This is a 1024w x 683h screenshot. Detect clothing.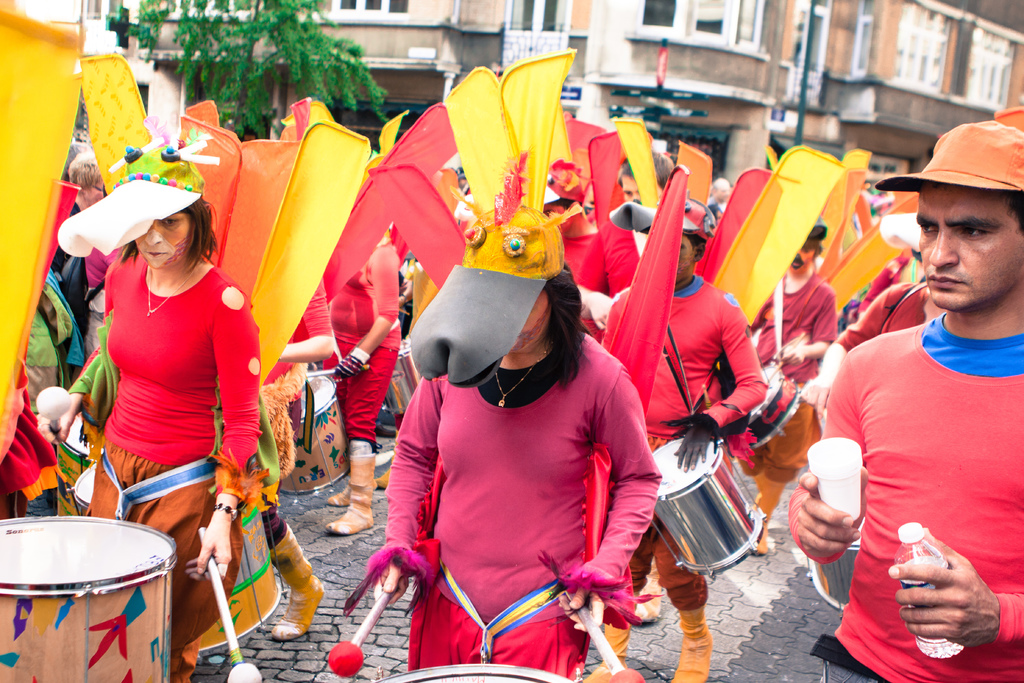
pyautogui.locateOnScreen(268, 273, 337, 479).
